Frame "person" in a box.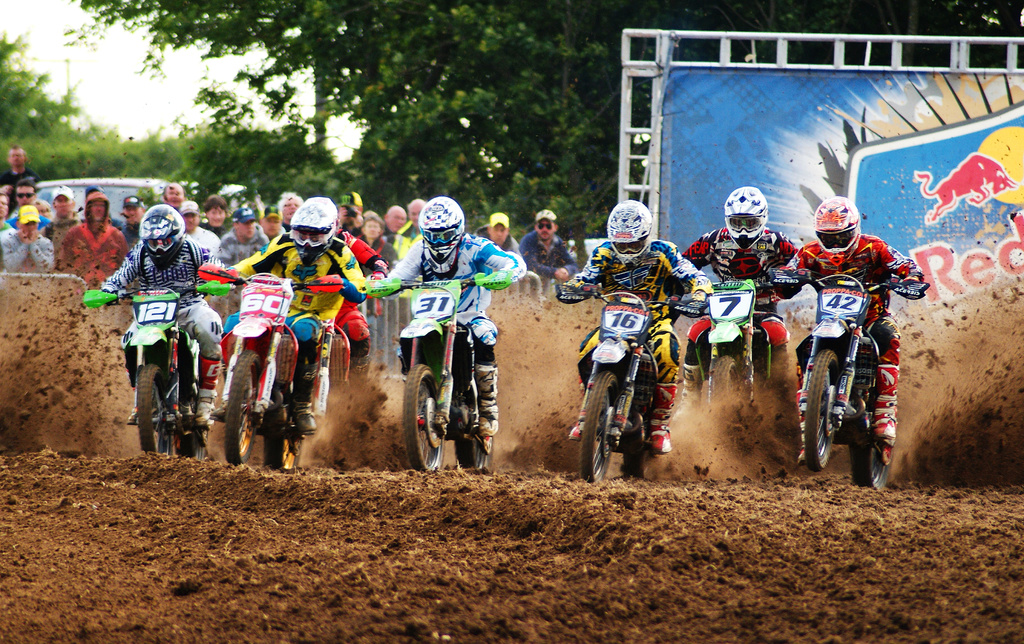
<box>0,147,40,190</box>.
